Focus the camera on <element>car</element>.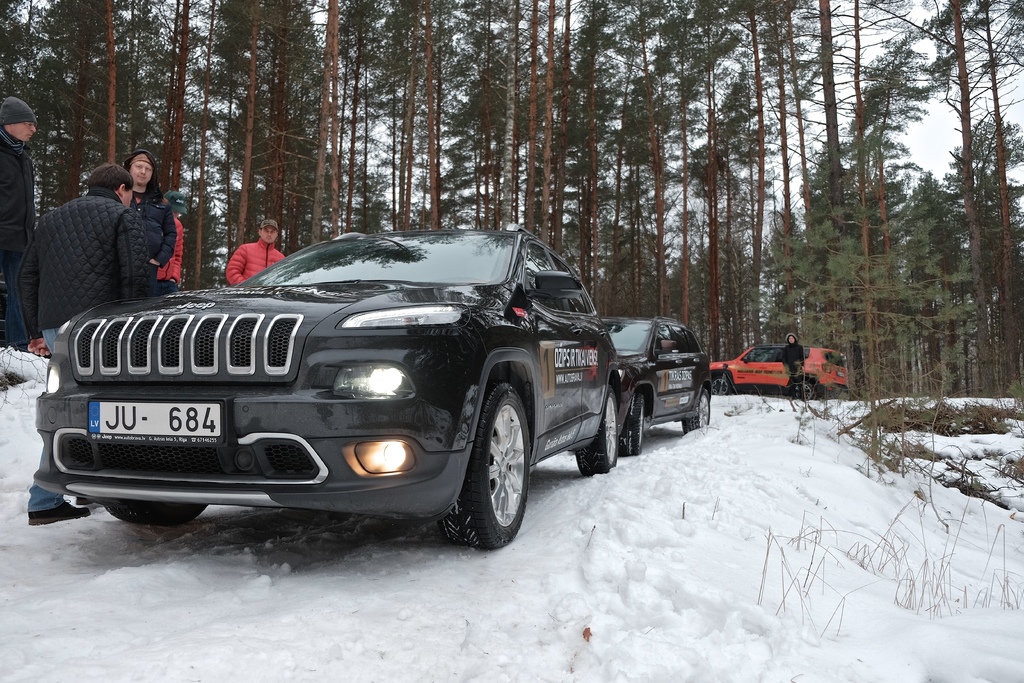
Focus region: select_region(31, 223, 675, 550).
